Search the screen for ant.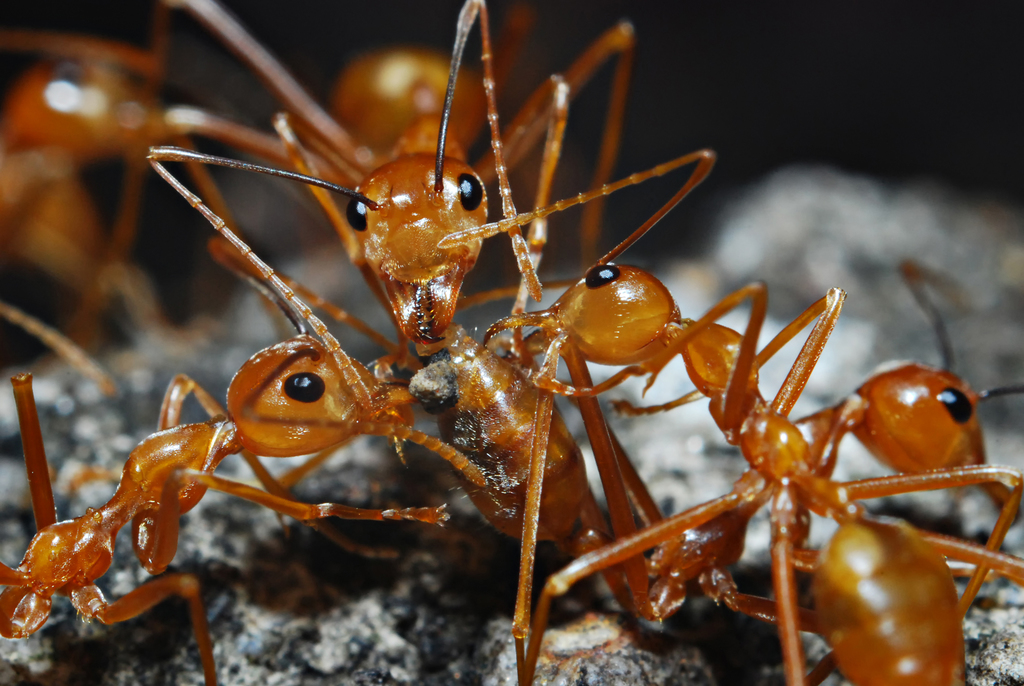
Found at (467, 274, 1023, 685).
